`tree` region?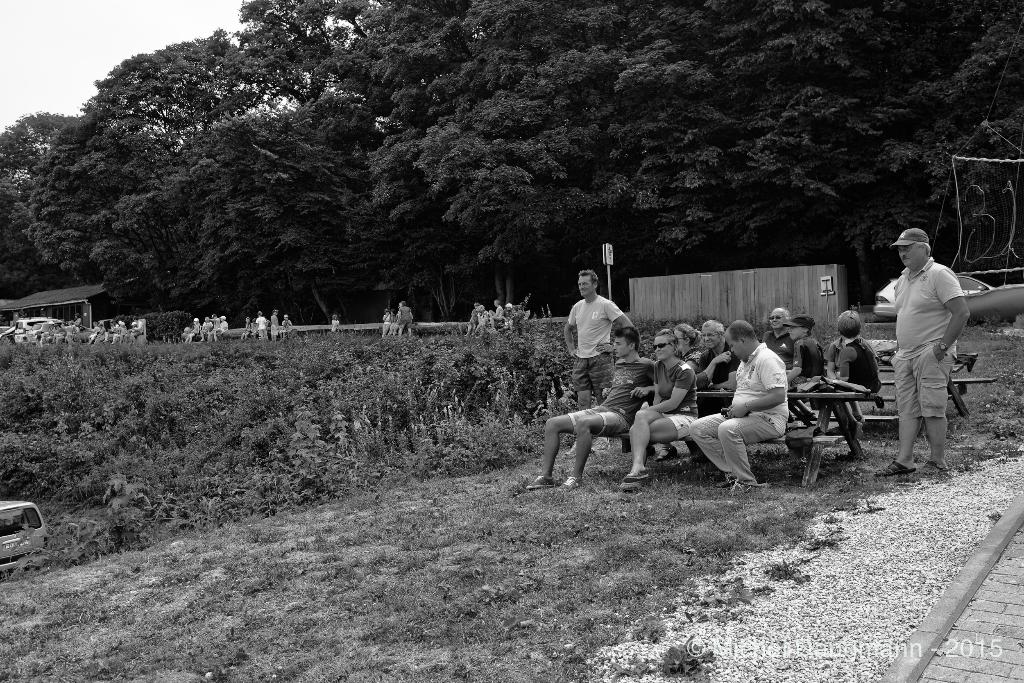
select_region(831, 0, 973, 286)
